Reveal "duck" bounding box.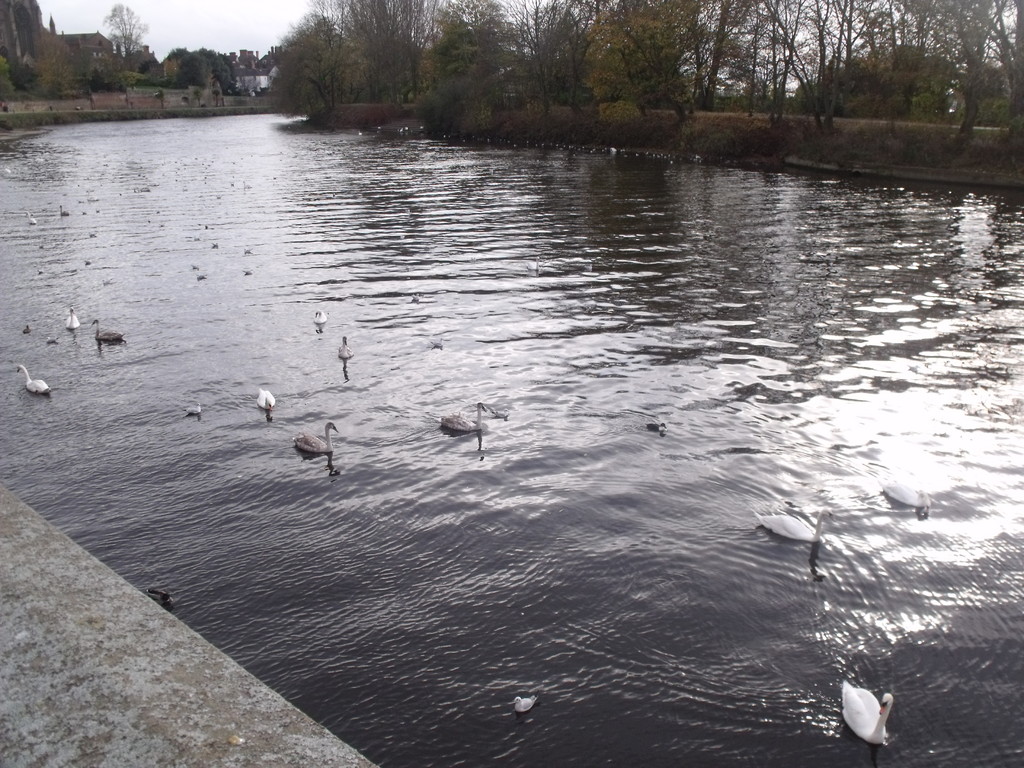
Revealed: (12,366,50,390).
